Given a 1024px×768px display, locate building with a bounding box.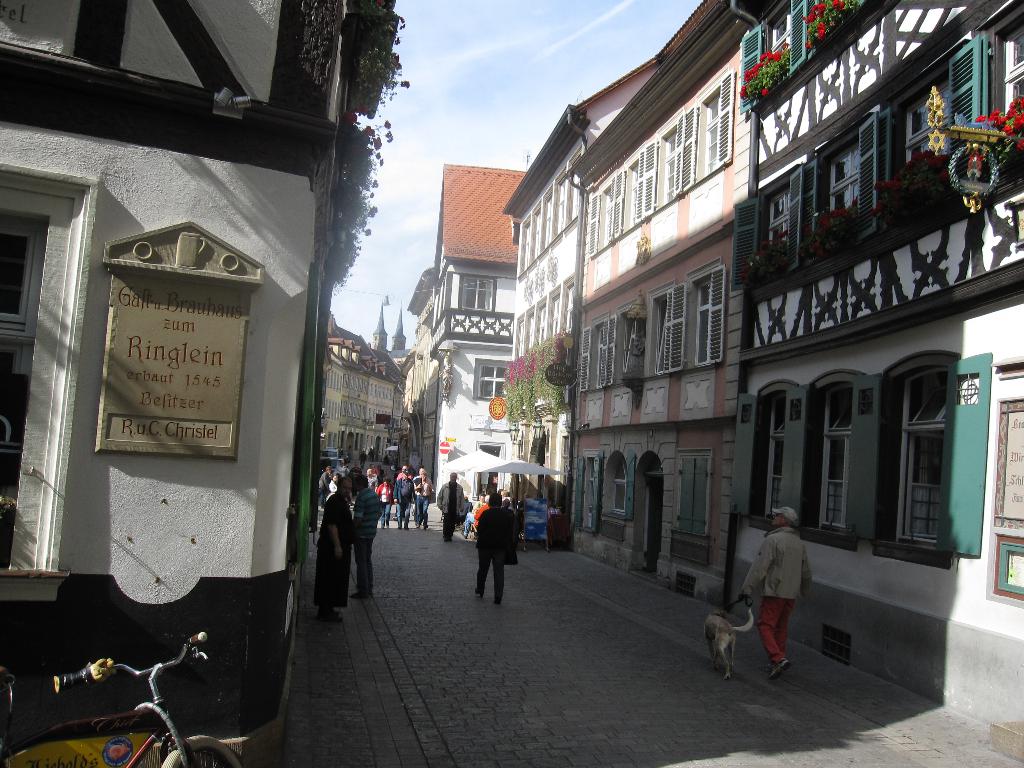
Located: 0, 0, 396, 725.
